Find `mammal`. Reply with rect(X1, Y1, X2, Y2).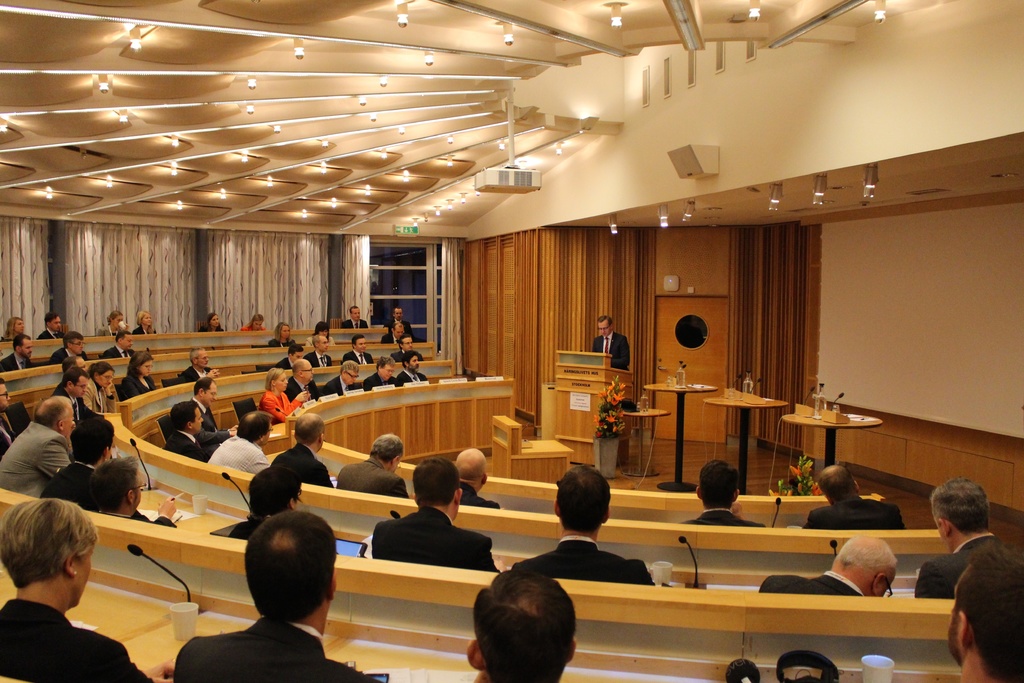
rect(366, 363, 404, 386).
